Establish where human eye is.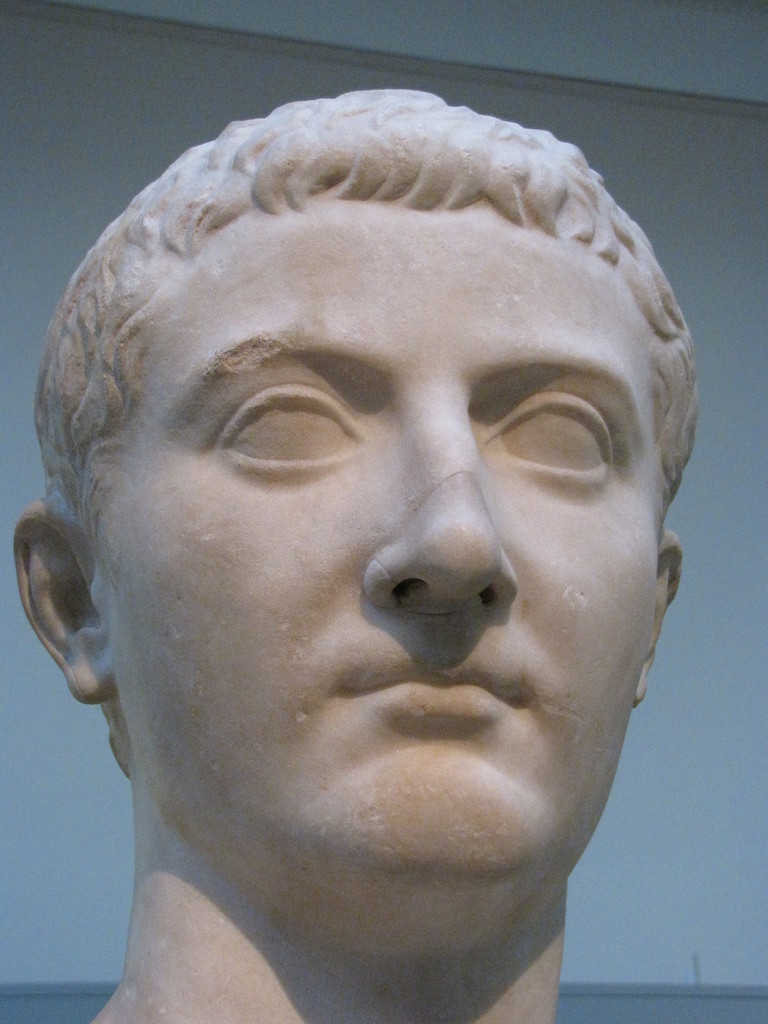
Established at x1=483, y1=393, x2=633, y2=488.
